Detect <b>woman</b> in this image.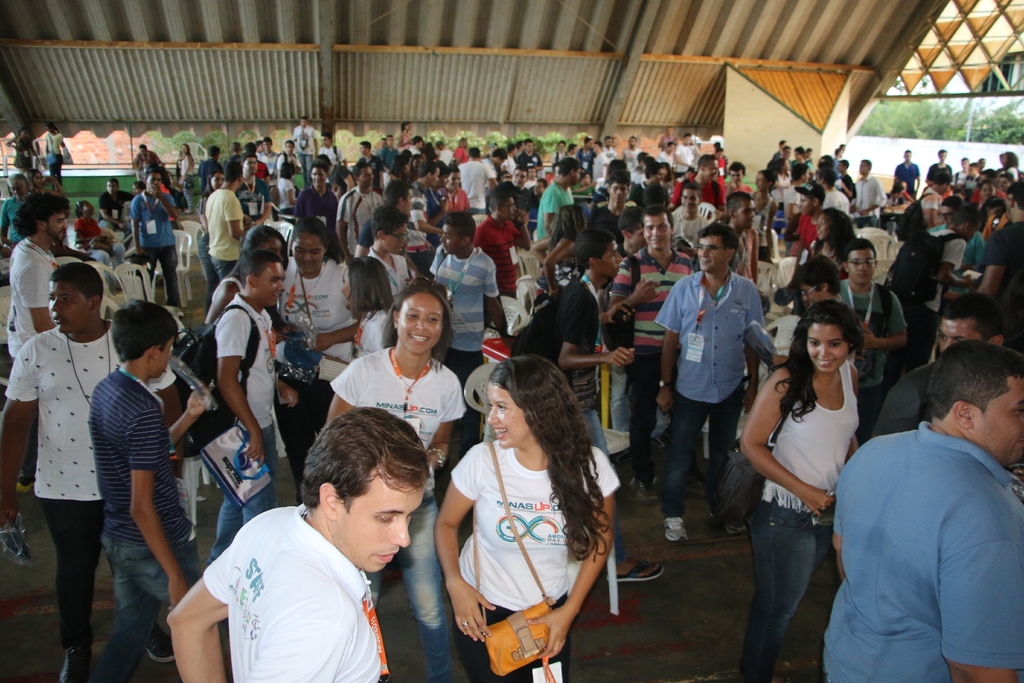
Detection: {"left": 71, "top": 199, "right": 127, "bottom": 293}.
